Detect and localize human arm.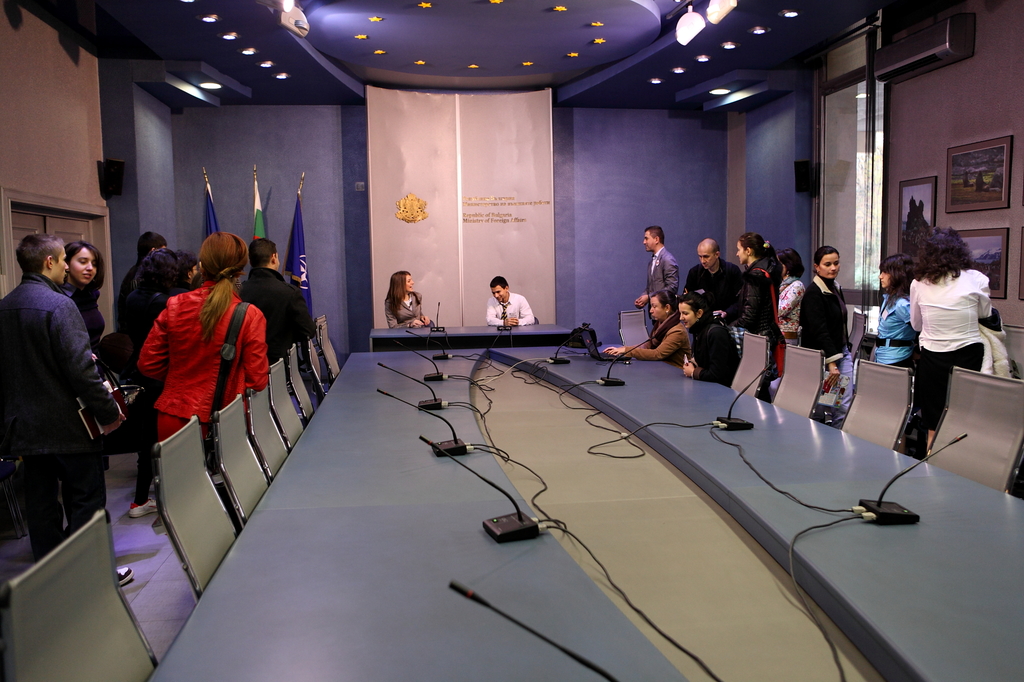
Localized at box(721, 262, 762, 329).
